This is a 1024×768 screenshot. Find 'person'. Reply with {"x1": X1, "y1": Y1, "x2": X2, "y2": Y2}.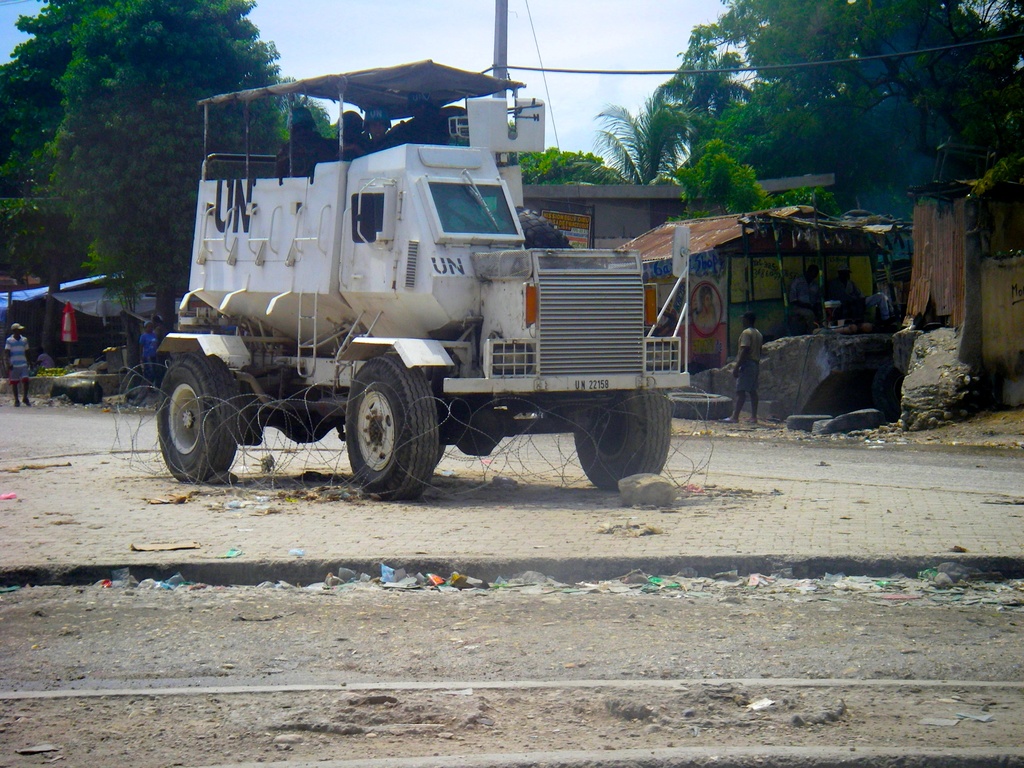
{"x1": 865, "y1": 283, "x2": 897, "y2": 328}.
